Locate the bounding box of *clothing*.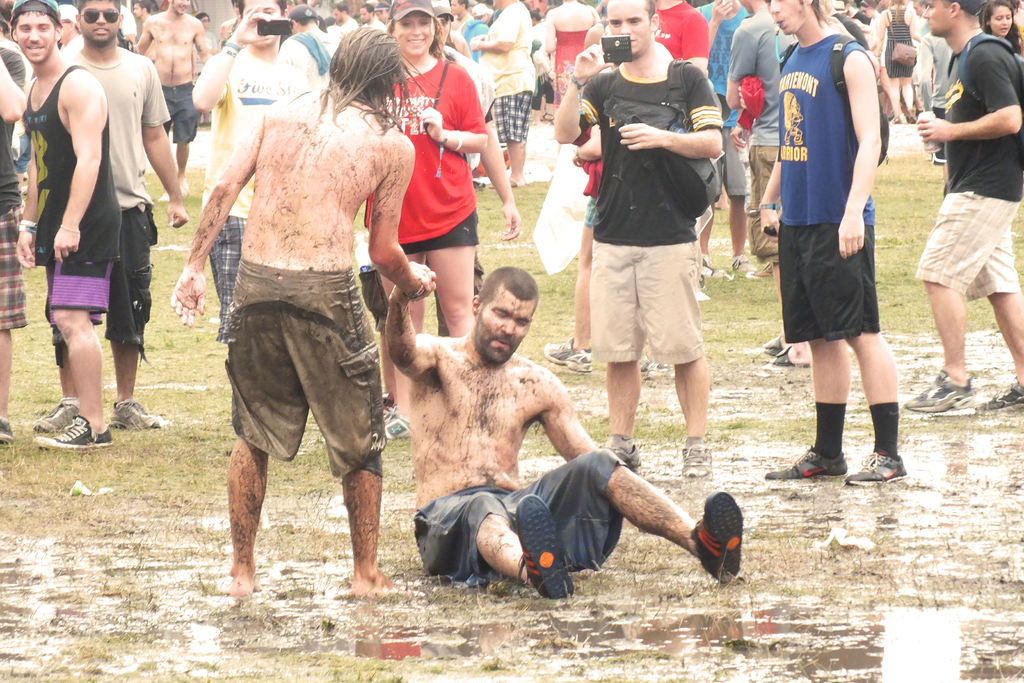
Bounding box: [x1=778, y1=31, x2=883, y2=352].
